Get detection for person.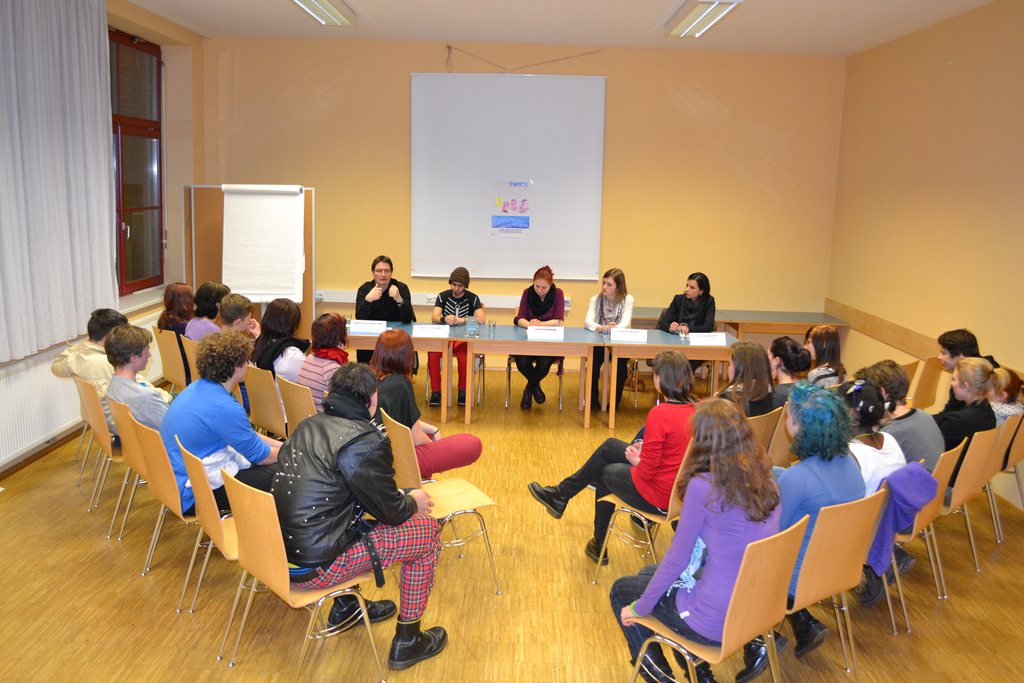
Detection: <box>513,267,565,408</box>.
